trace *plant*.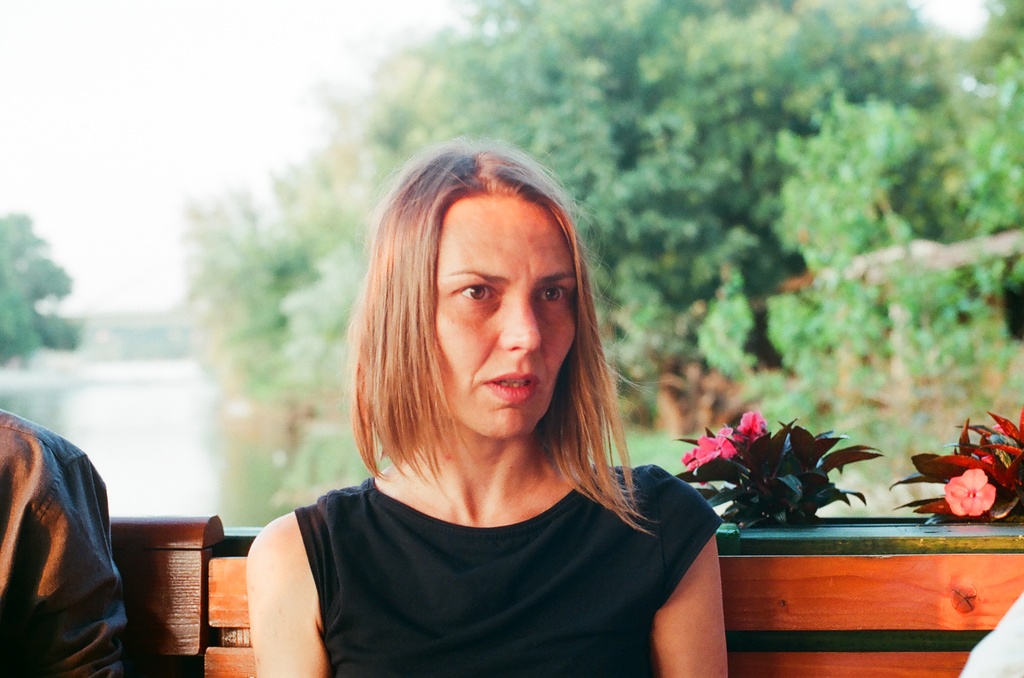
Traced to [948, 244, 1023, 425].
